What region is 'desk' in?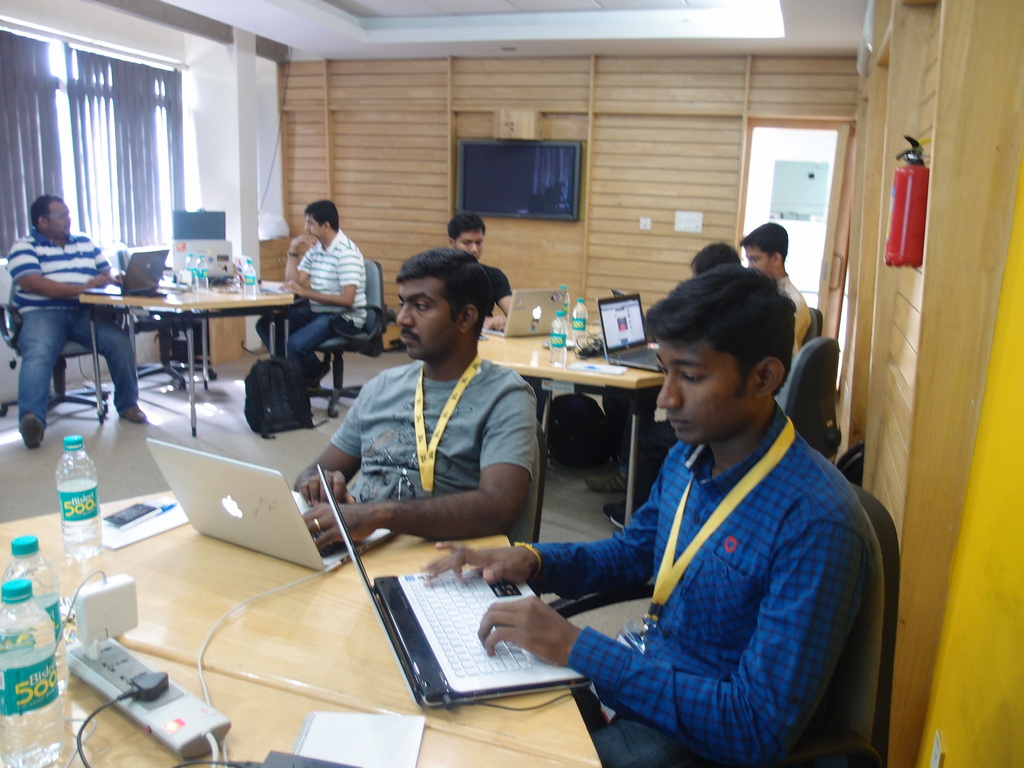
crop(24, 262, 342, 444).
